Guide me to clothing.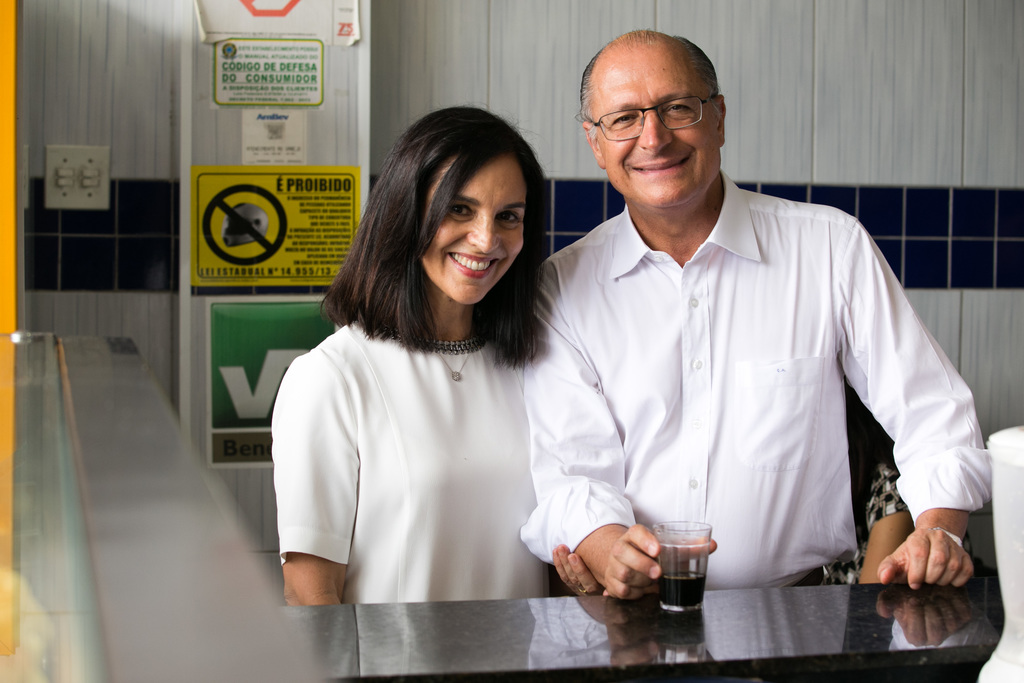
Guidance: pyautogui.locateOnScreen(519, 167, 997, 587).
